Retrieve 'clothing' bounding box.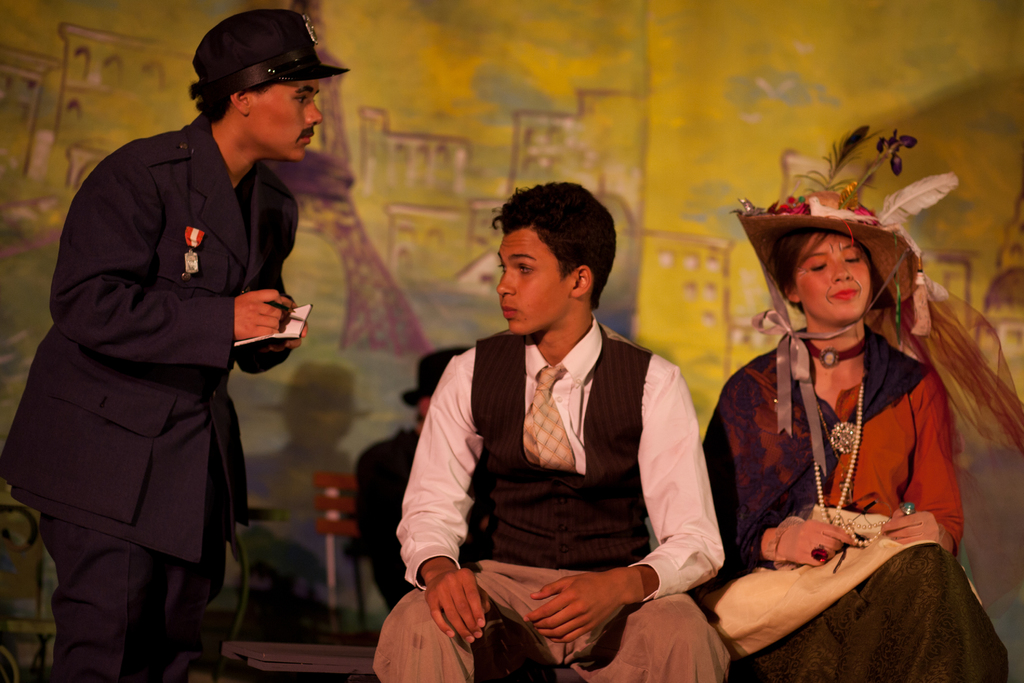
Bounding box: x1=696 y1=322 x2=1010 y2=682.
